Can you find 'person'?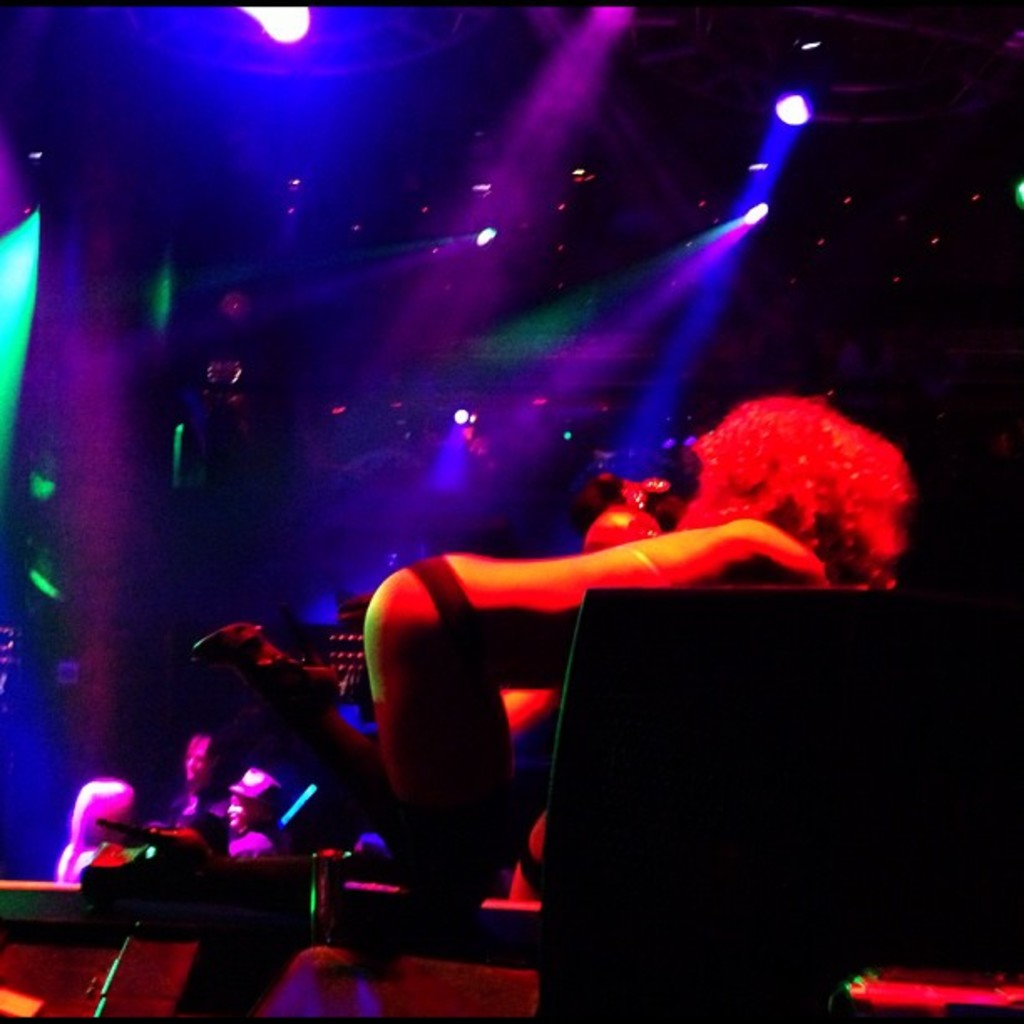
Yes, bounding box: crop(363, 545, 840, 900).
